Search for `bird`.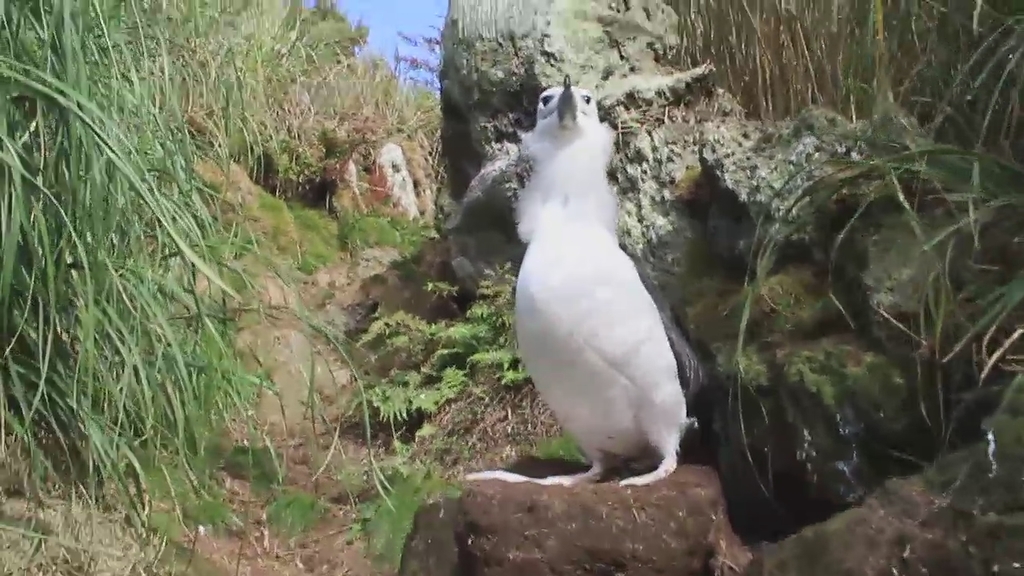
Found at BBox(441, 64, 725, 481).
